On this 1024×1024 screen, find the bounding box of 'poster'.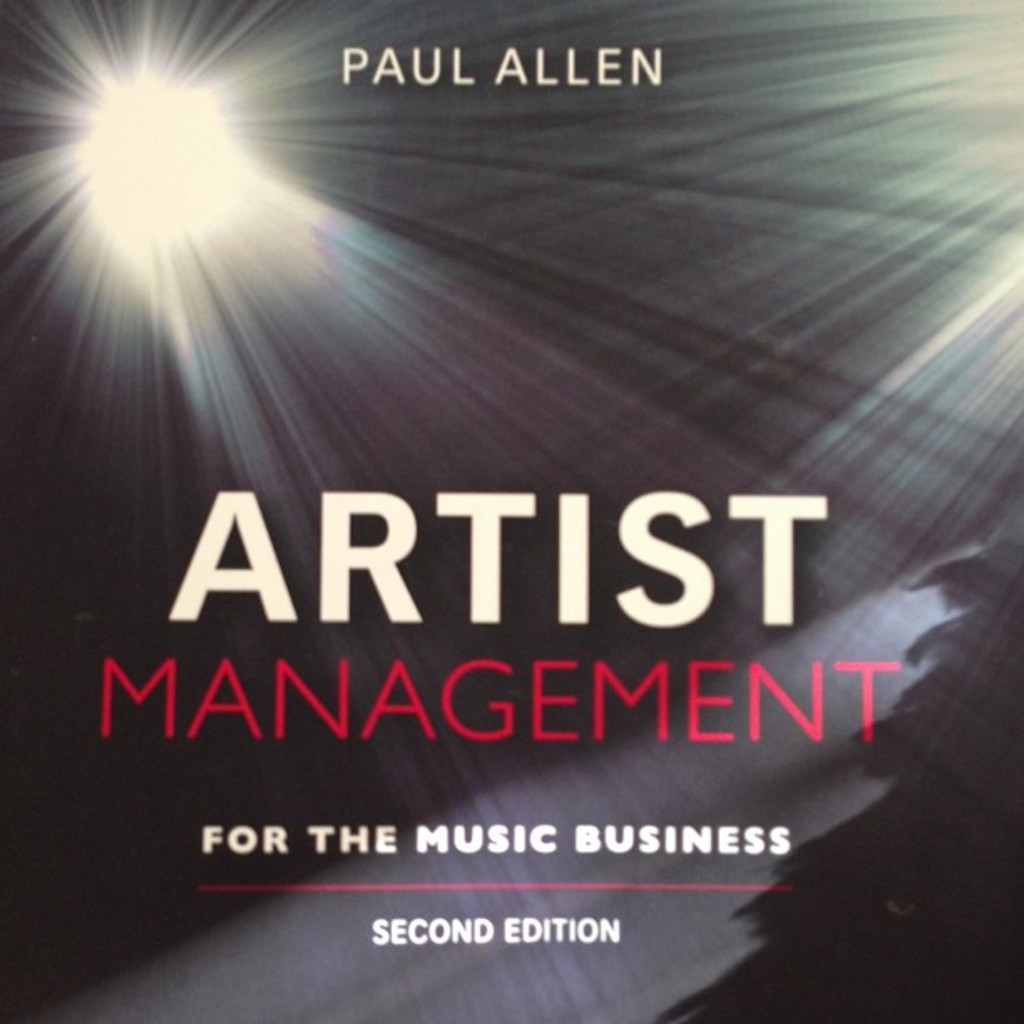
Bounding box: detection(0, 0, 1022, 1022).
